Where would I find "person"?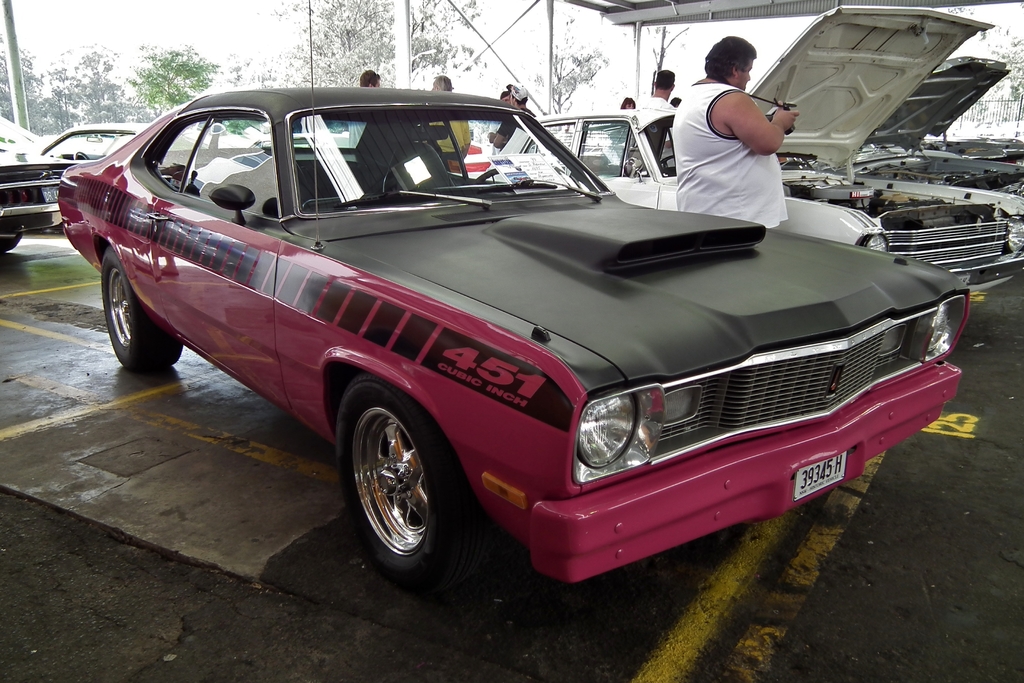
At detection(426, 75, 469, 164).
